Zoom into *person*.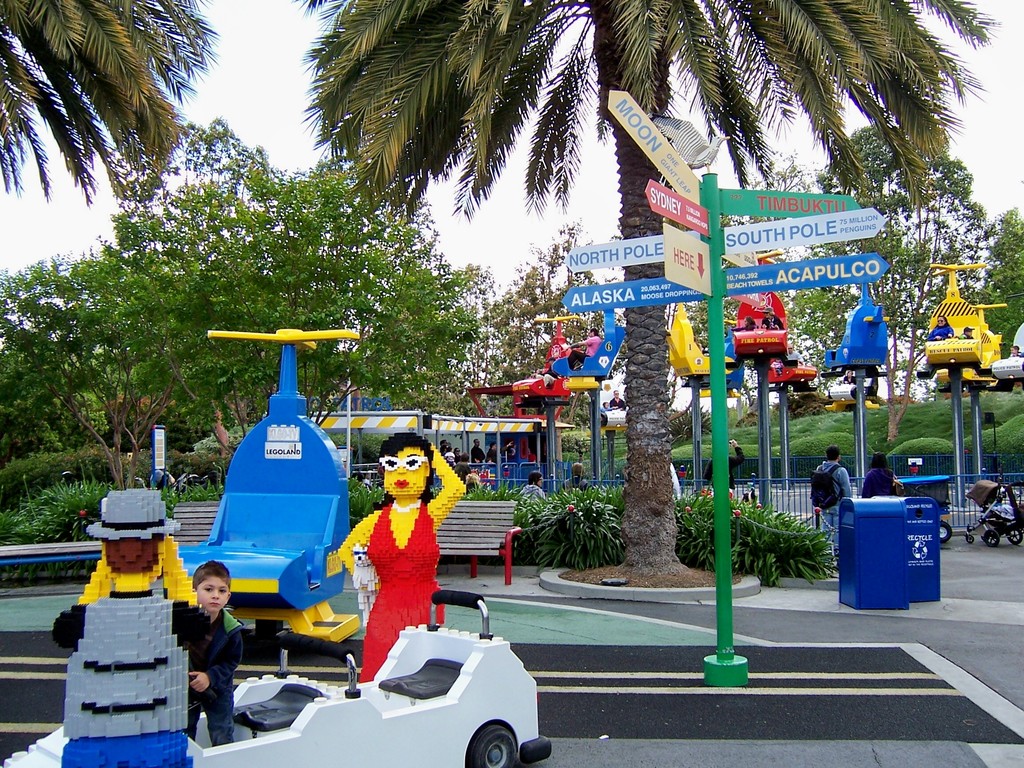
Zoom target: 810,445,852,552.
